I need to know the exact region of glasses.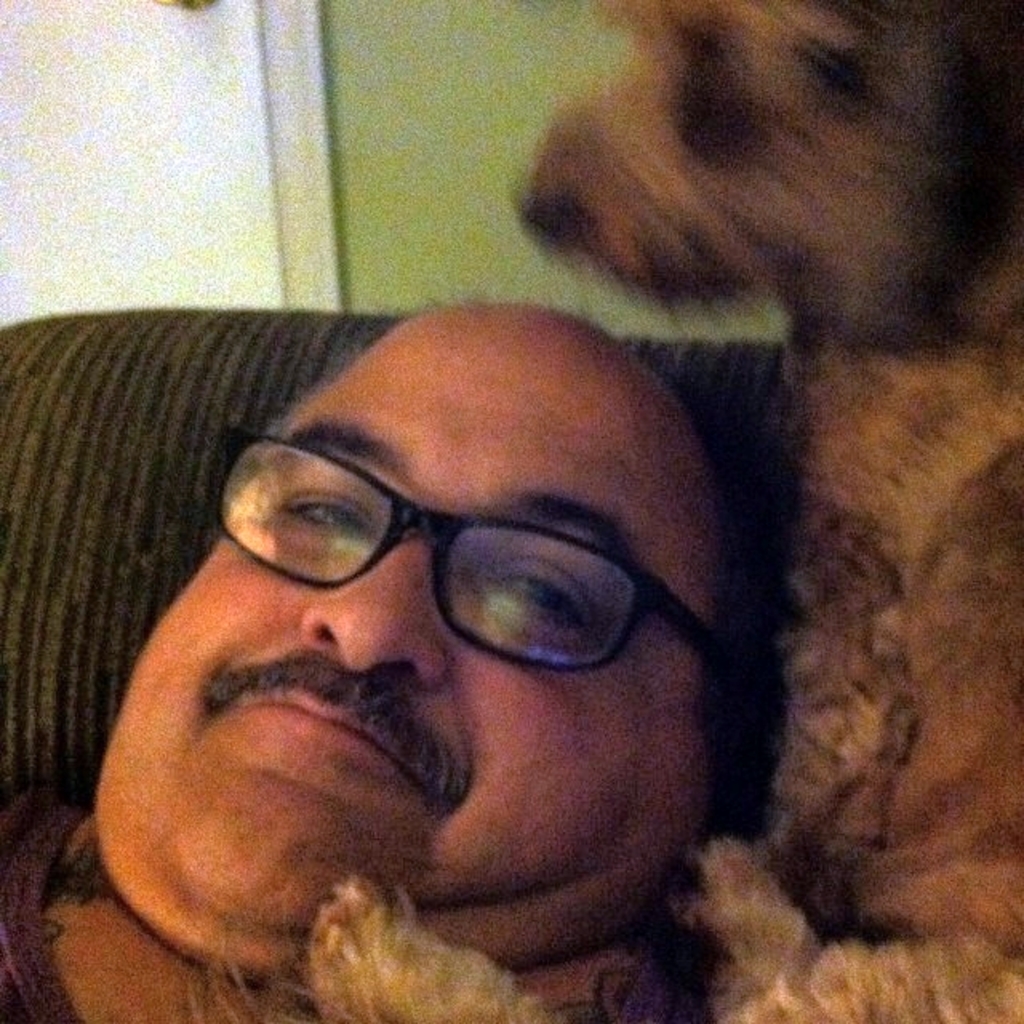
Region: select_region(163, 467, 720, 699).
